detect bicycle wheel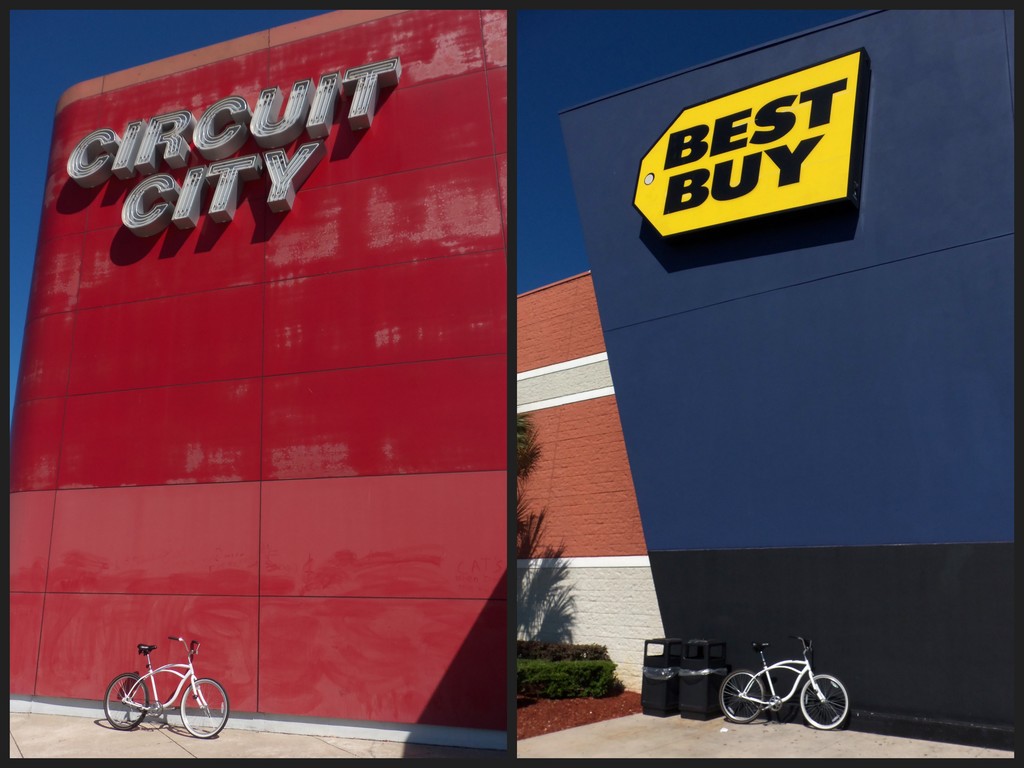
bbox=[715, 668, 764, 726]
